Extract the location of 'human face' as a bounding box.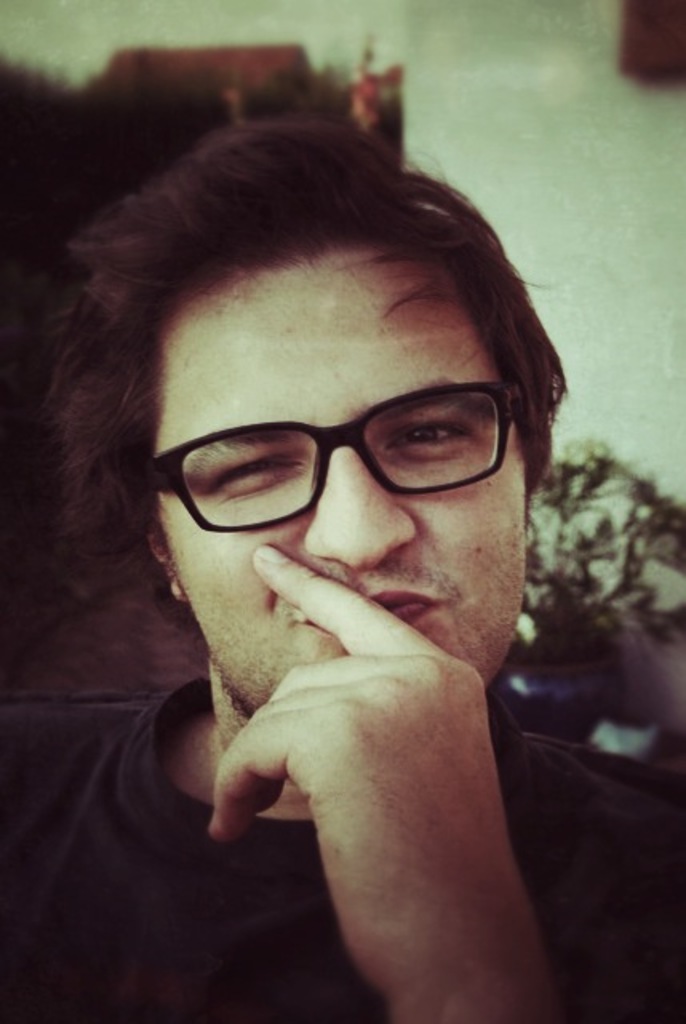
160/230/523/722.
